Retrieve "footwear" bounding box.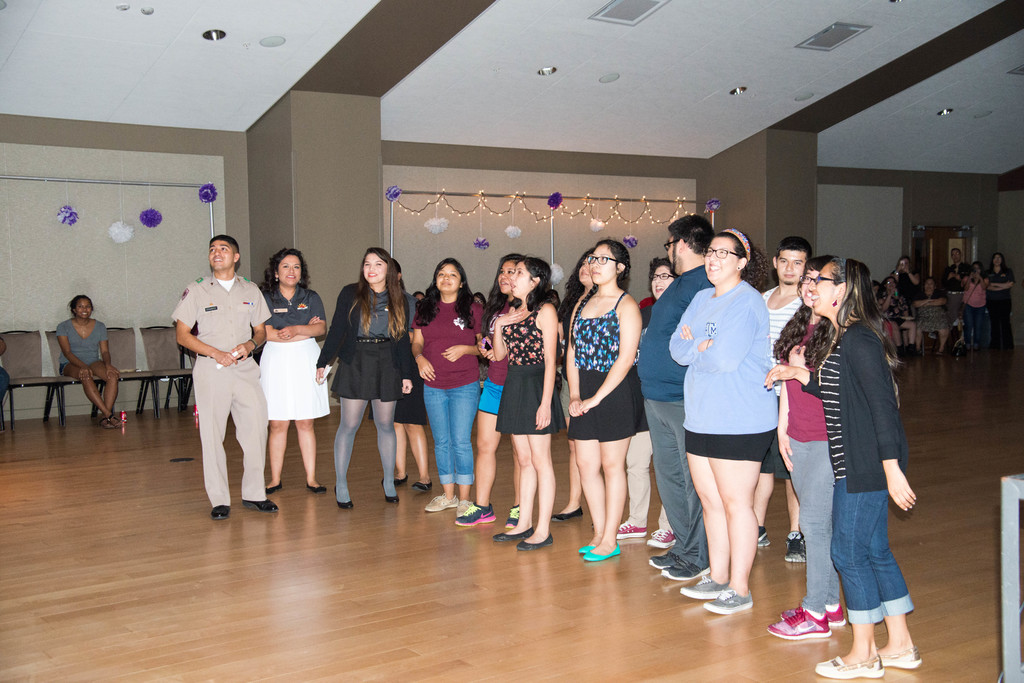
Bounding box: box=[212, 505, 230, 518].
